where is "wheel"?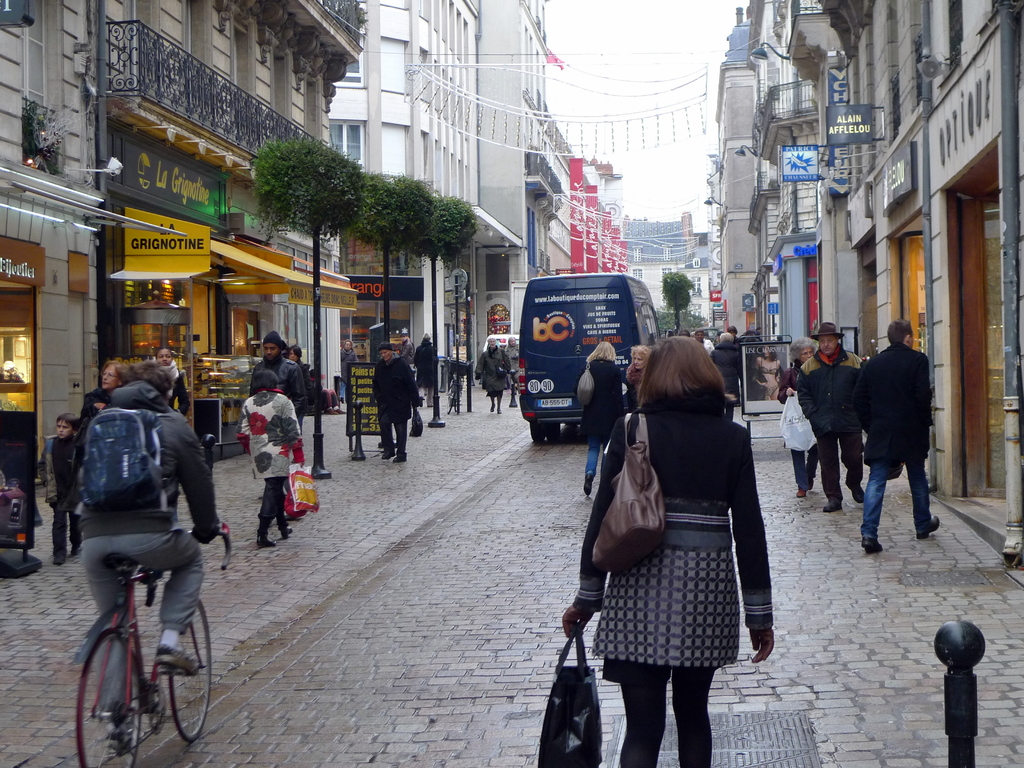
l=546, t=420, r=564, b=445.
